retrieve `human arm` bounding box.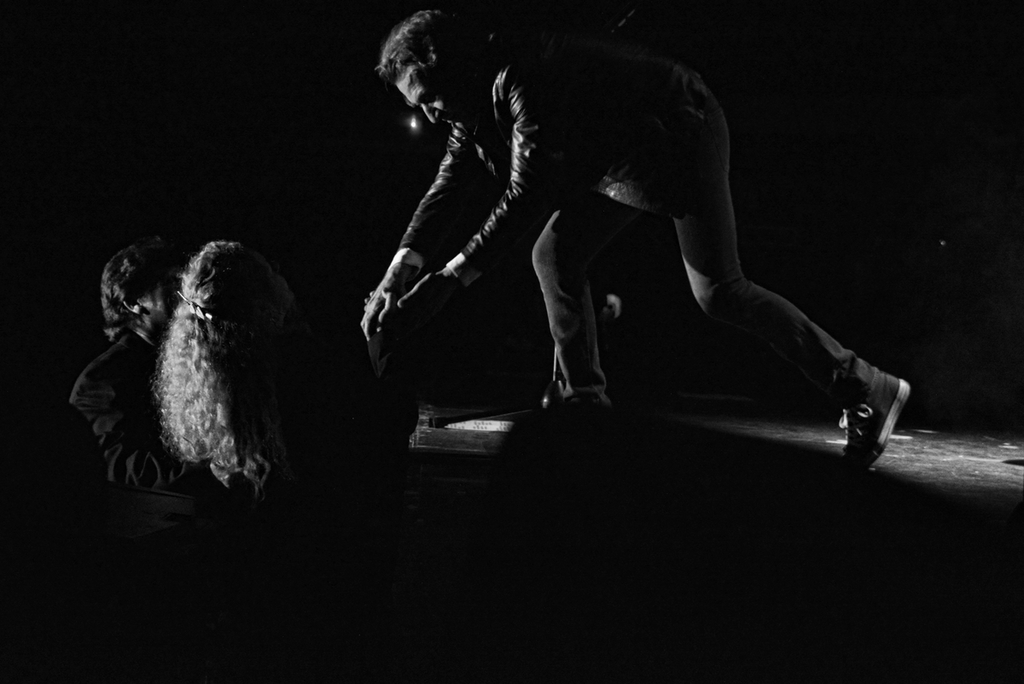
Bounding box: (left=363, top=127, right=490, bottom=342).
